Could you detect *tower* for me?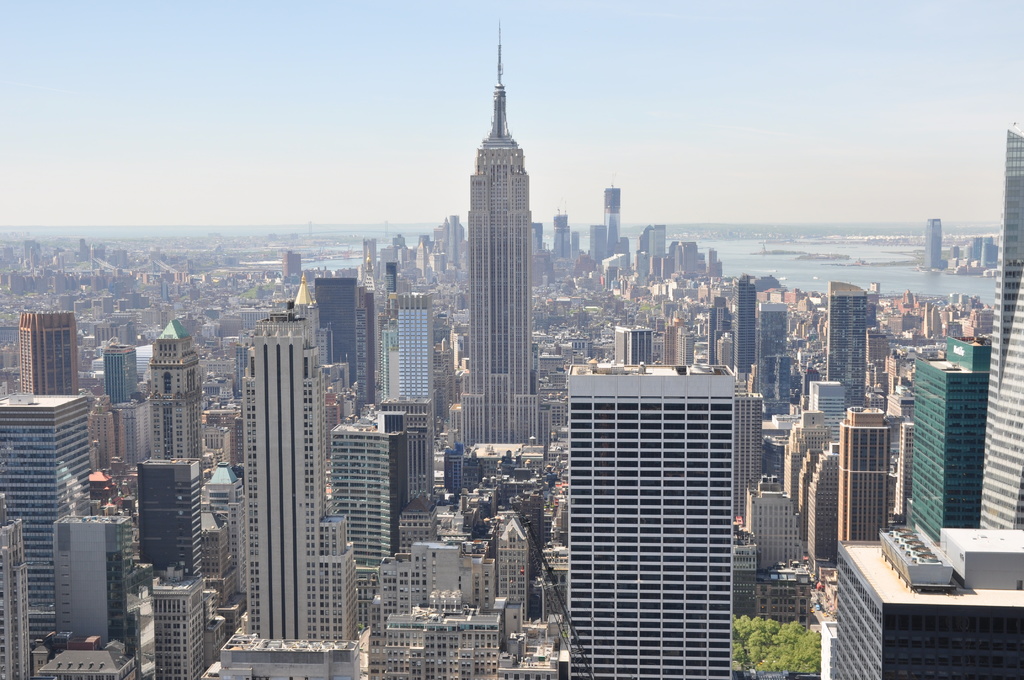
Detection result: 148 316 198 457.
